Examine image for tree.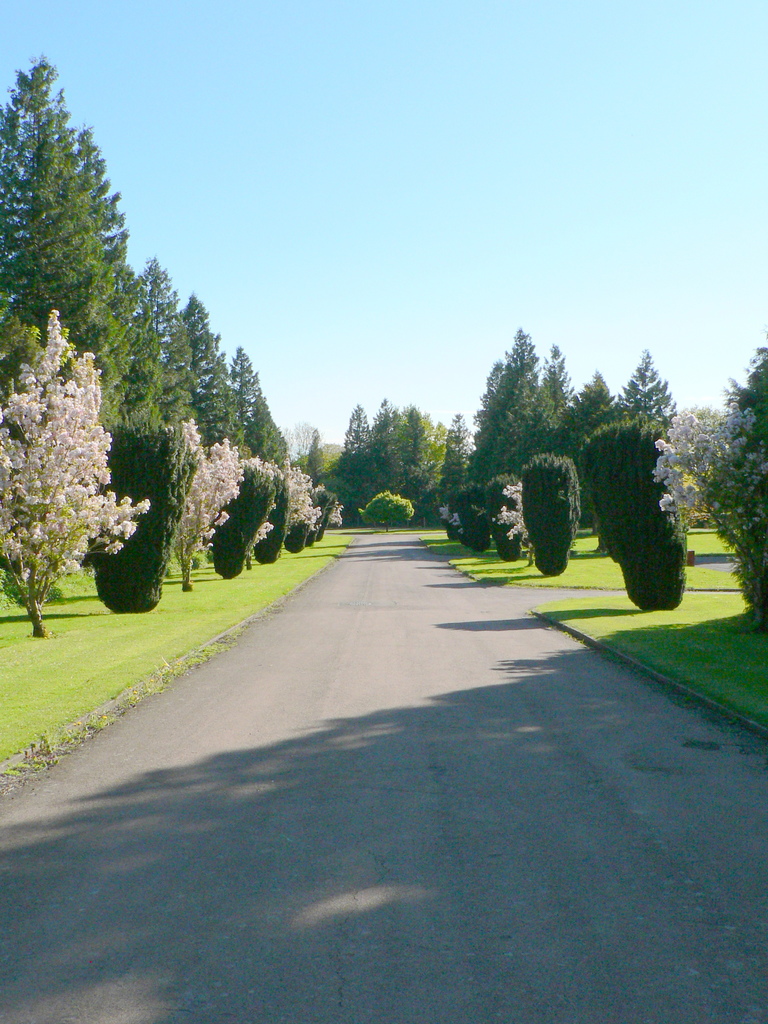
Examination result: left=668, top=393, right=747, bottom=531.
